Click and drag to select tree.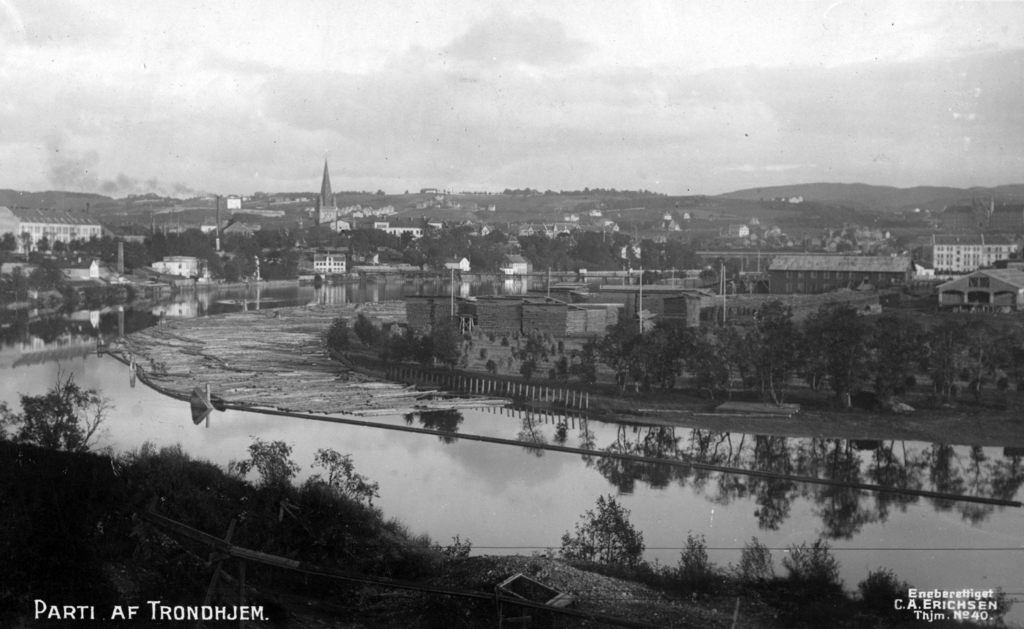
Selection: [728, 528, 791, 600].
